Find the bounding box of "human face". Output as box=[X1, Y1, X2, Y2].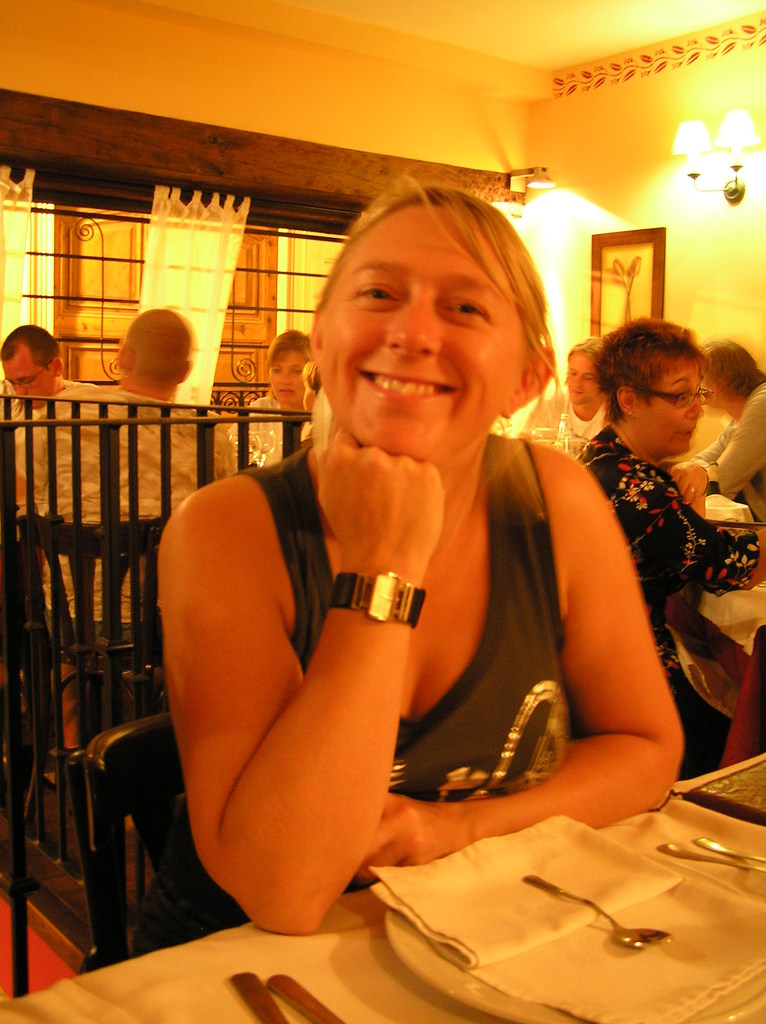
box=[317, 197, 523, 460].
